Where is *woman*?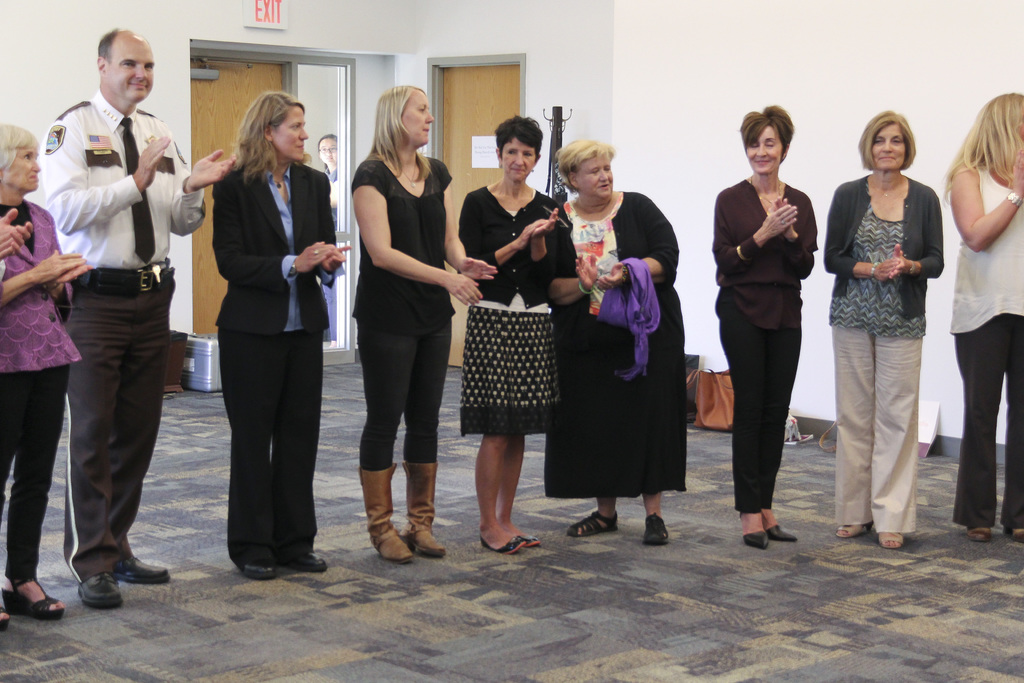
BBox(462, 115, 561, 551).
